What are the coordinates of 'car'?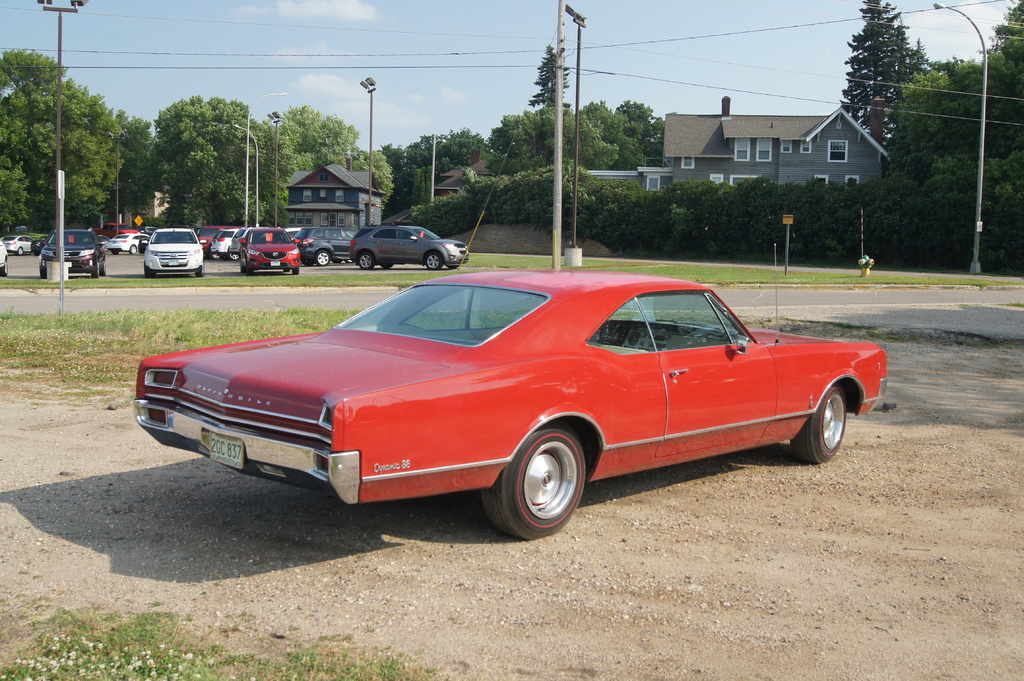
BBox(291, 221, 362, 265).
